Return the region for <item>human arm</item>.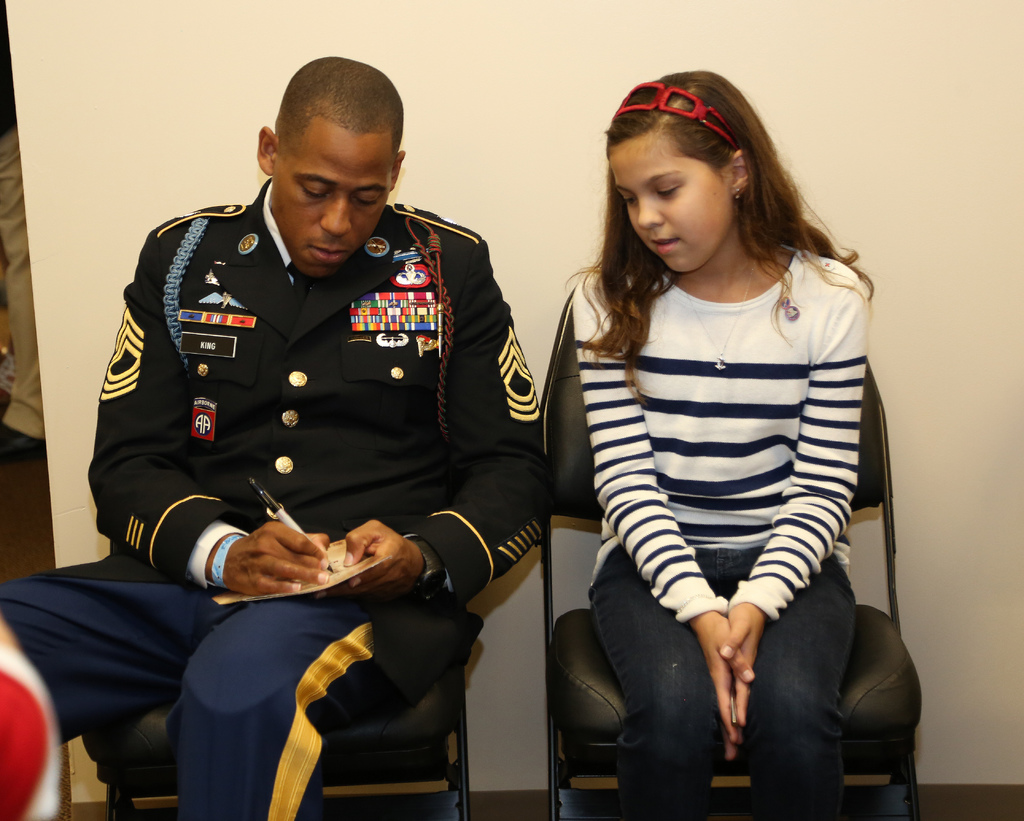
pyautogui.locateOnScreen(79, 209, 336, 604).
